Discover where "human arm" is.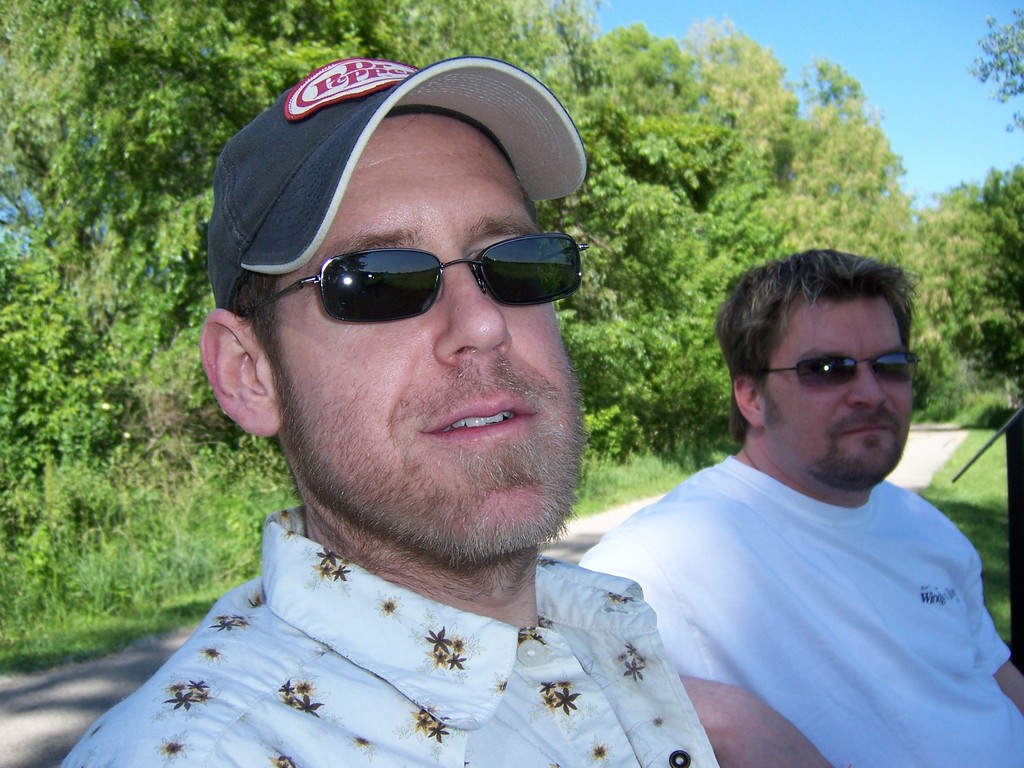
Discovered at pyautogui.locateOnScreen(576, 527, 834, 767).
